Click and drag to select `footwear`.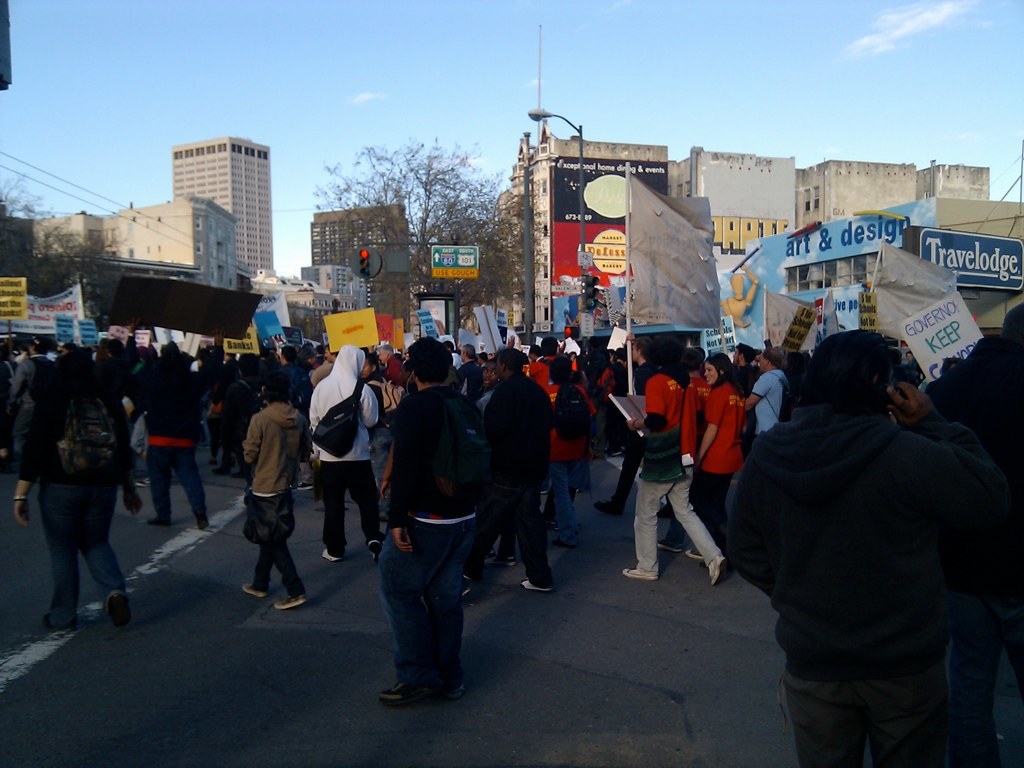
Selection: 323/548/349/562.
